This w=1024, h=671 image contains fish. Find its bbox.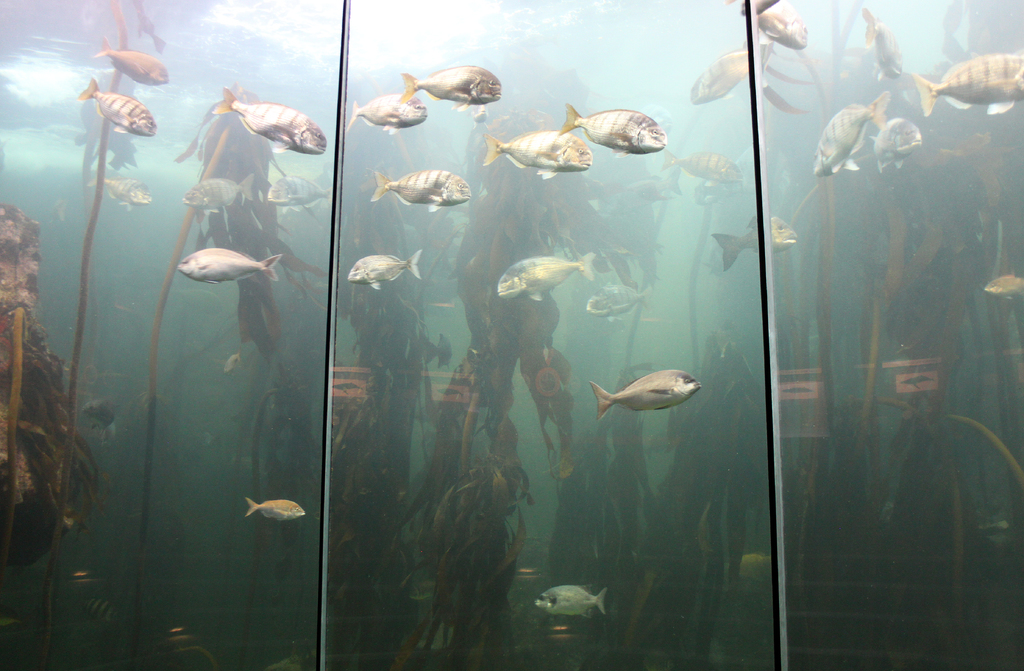
<region>346, 252, 420, 291</region>.
